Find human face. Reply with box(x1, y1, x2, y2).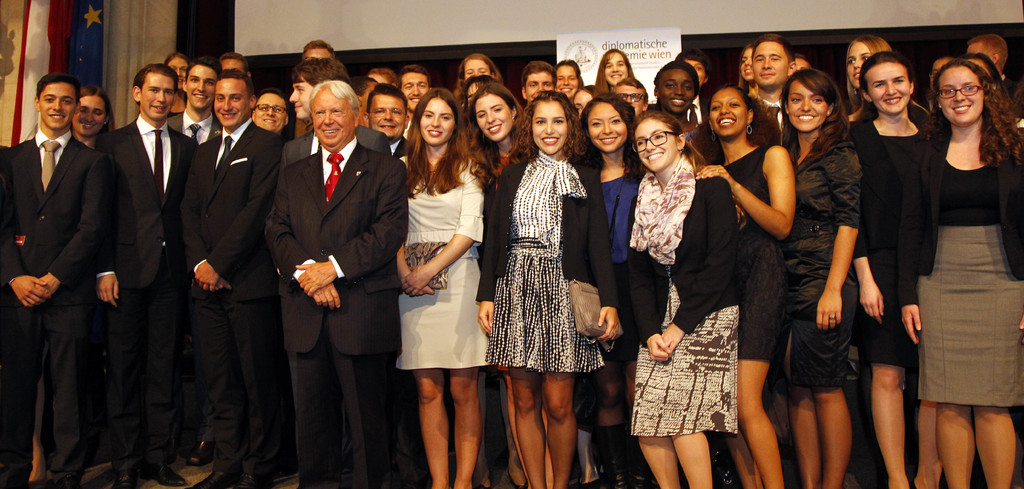
box(211, 77, 248, 130).
